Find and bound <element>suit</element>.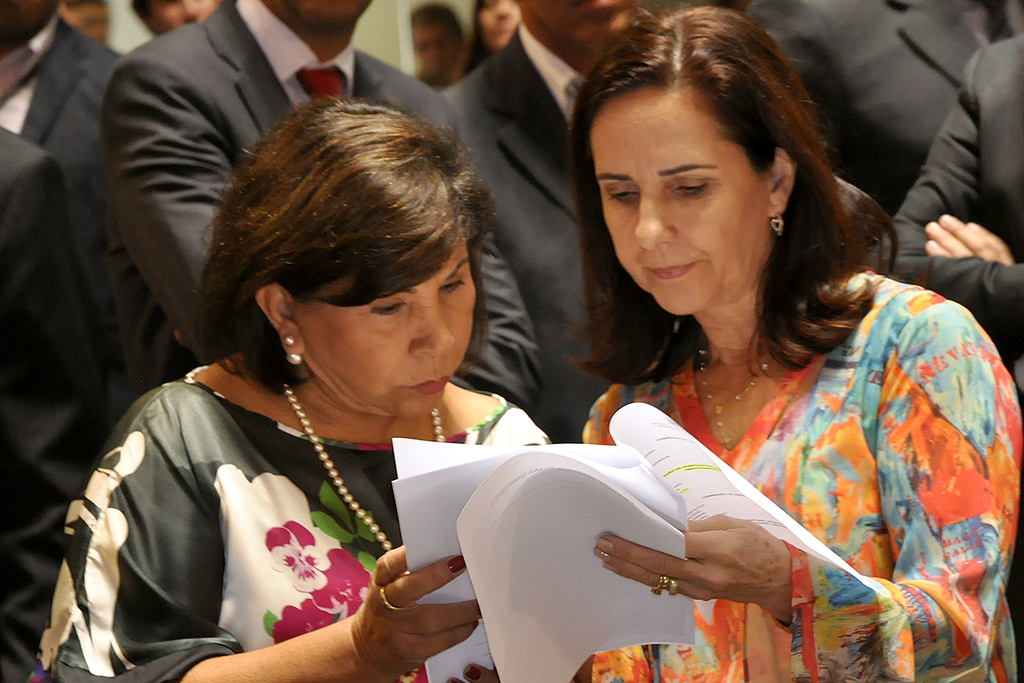
Bound: [0, 11, 141, 400].
